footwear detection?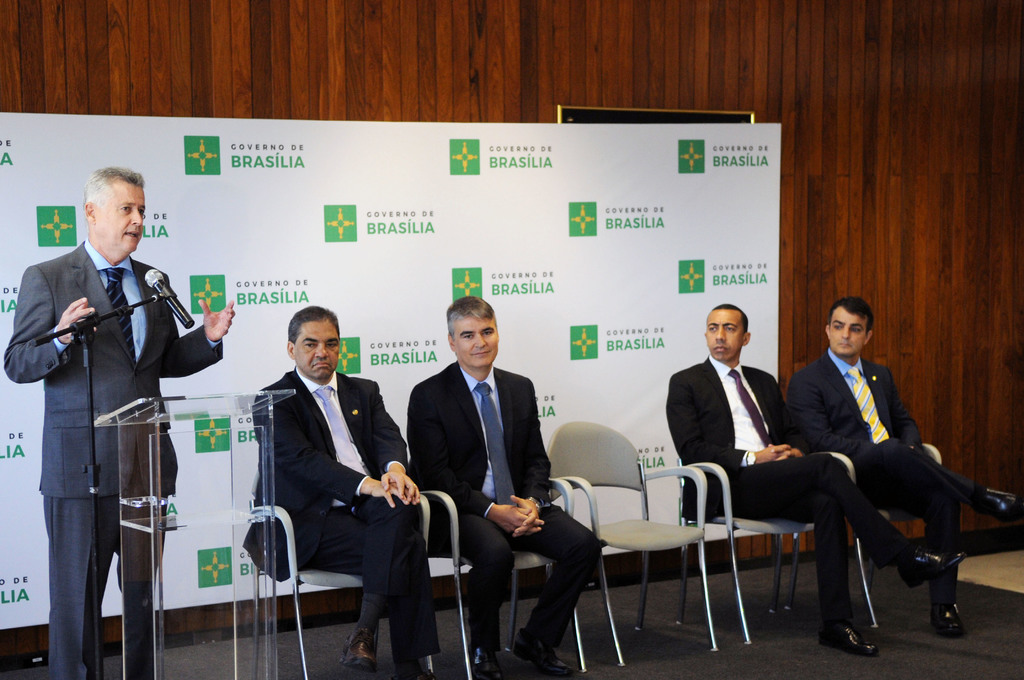
box(471, 647, 509, 679)
